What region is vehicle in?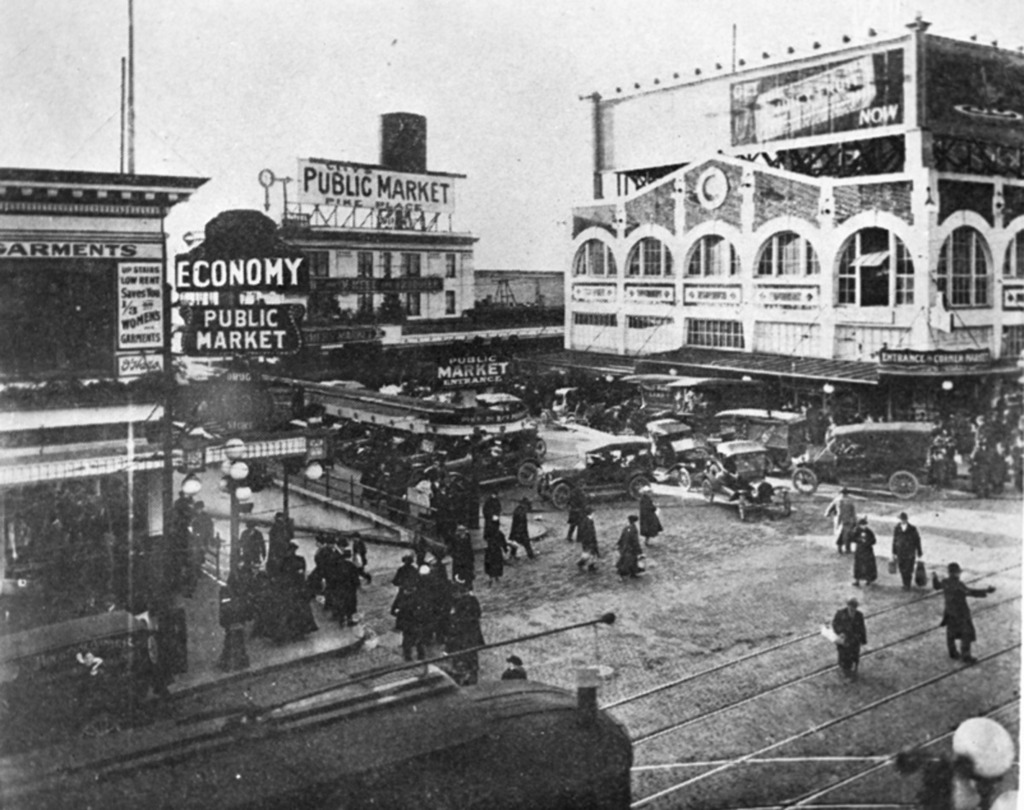
649:411:708:498.
